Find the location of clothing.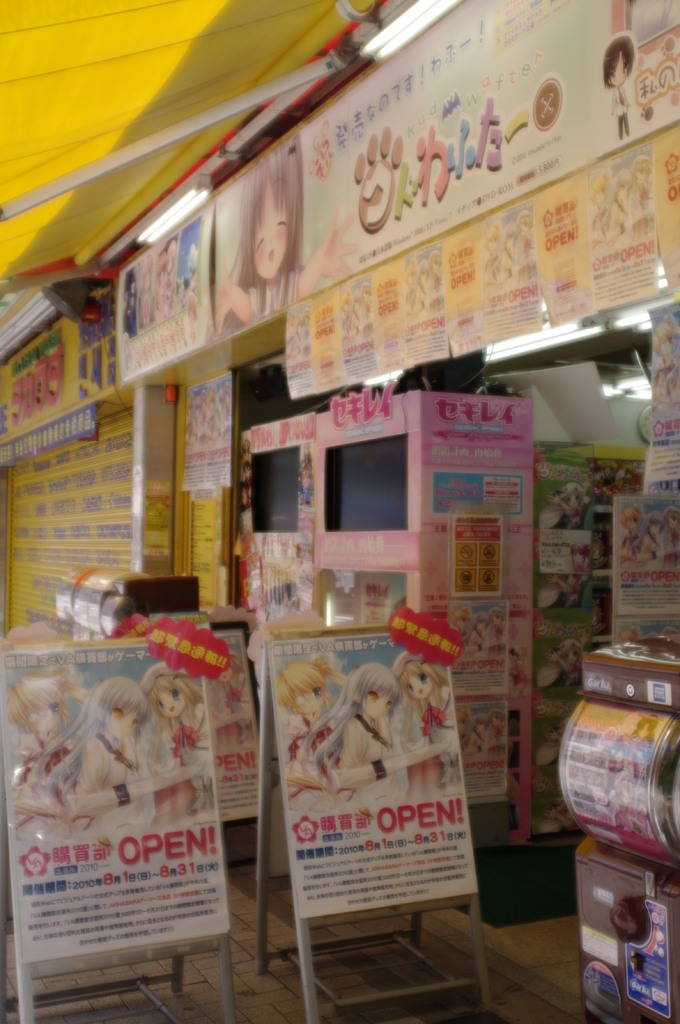
Location: box(415, 285, 427, 305).
